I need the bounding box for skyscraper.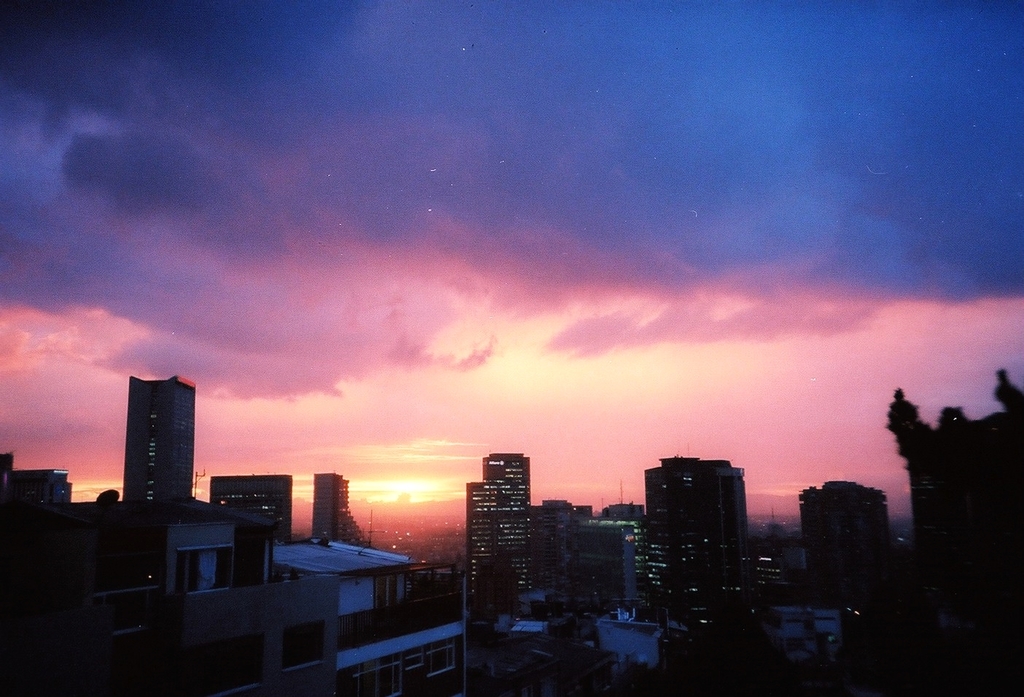
Here it is: <bbox>456, 434, 557, 624</bbox>.
